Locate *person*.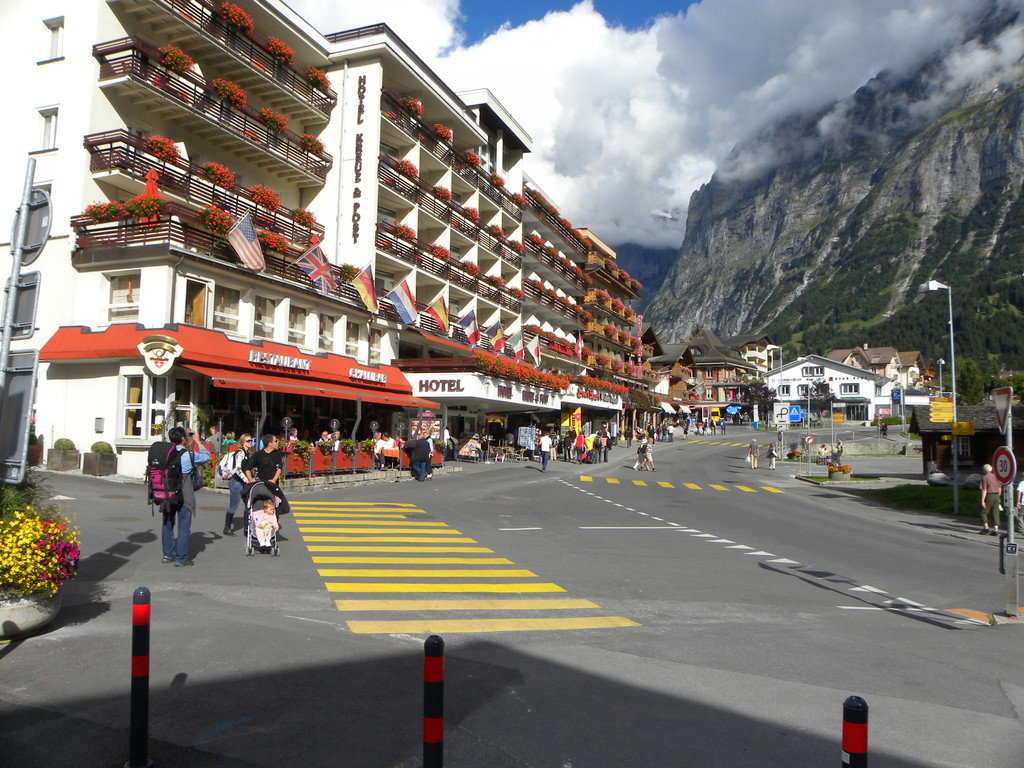
Bounding box: {"x1": 837, "y1": 437, "x2": 844, "y2": 461}.
